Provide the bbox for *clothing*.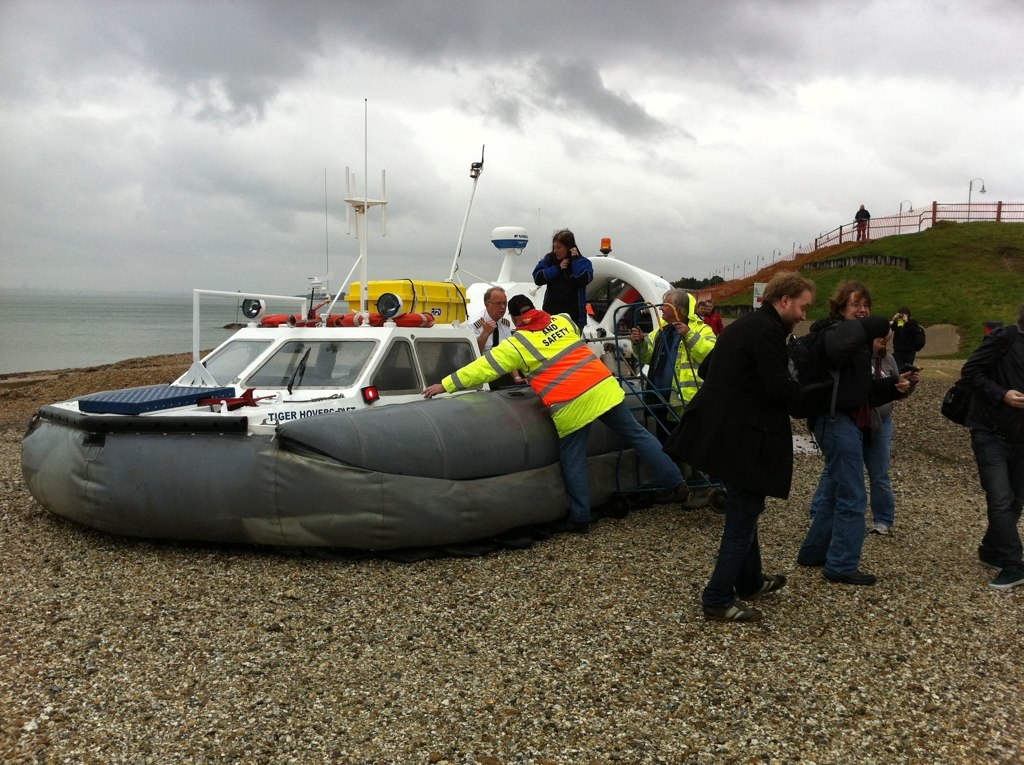
[819, 307, 859, 558].
